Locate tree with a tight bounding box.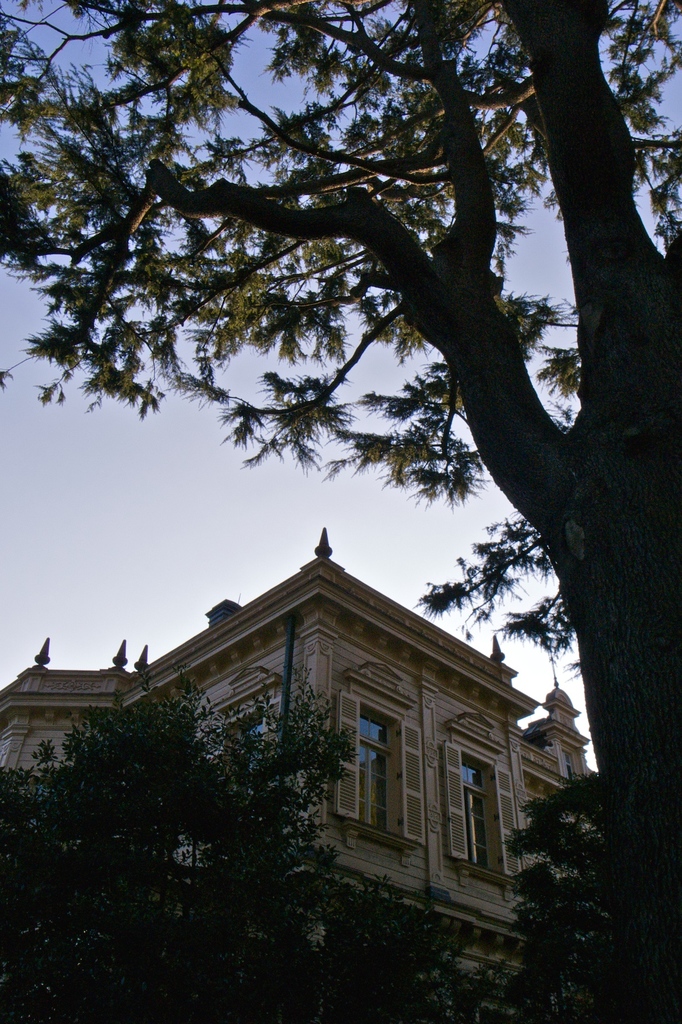
BBox(510, 767, 681, 1023).
